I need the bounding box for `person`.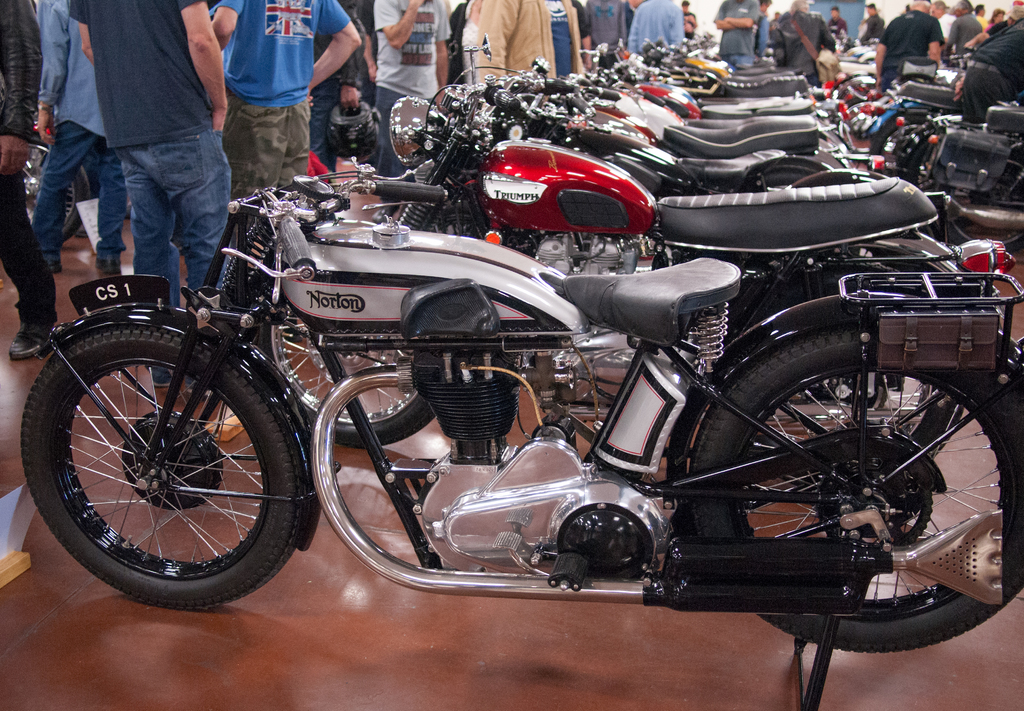
Here it is: 305,0,374,161.
